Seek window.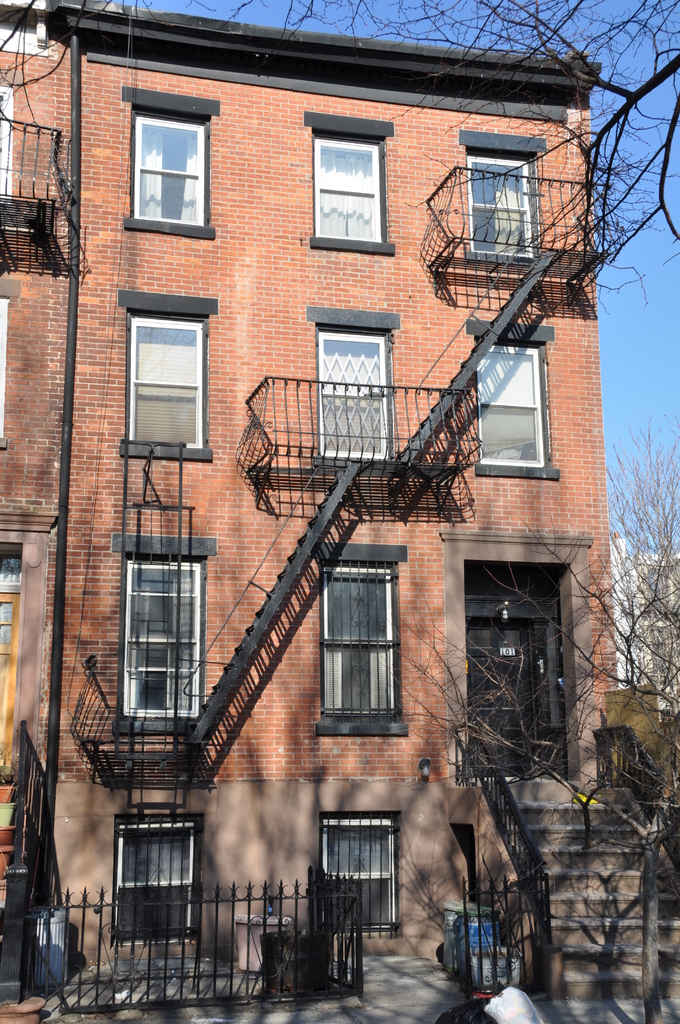
(x1=467, y1=318, x2=558, y2=479).
